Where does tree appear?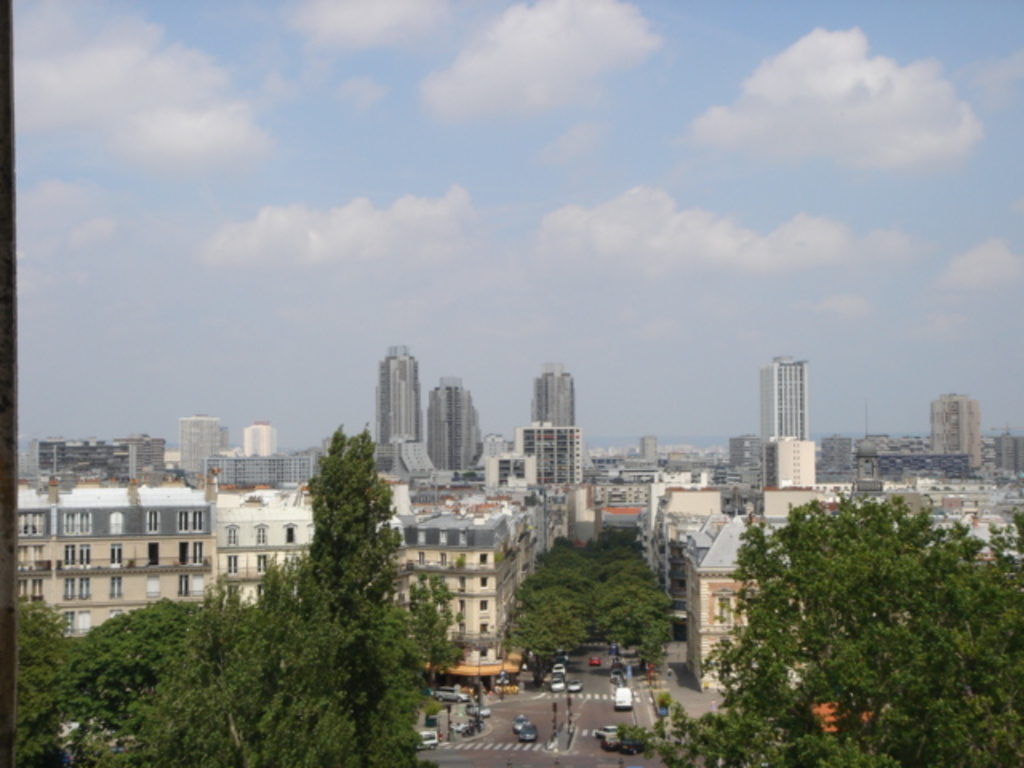
Appears at l=502, t=526, r=670, b=680.
